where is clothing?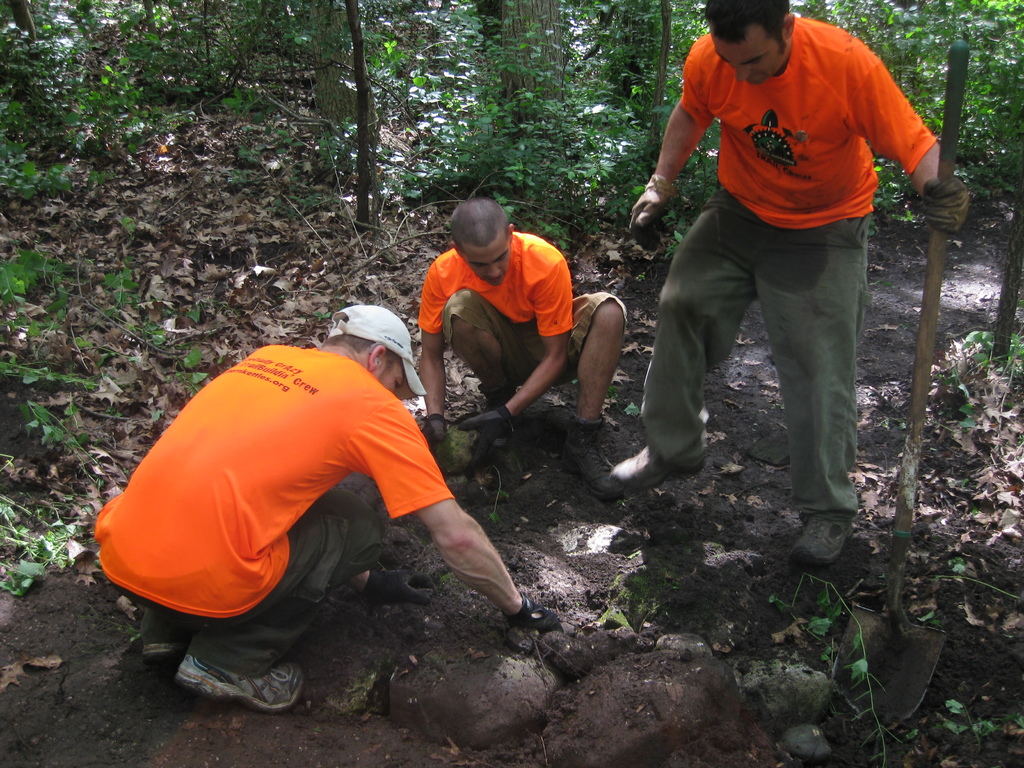
pyautogui.locateOnScreen(435, 286, 627, 385).
